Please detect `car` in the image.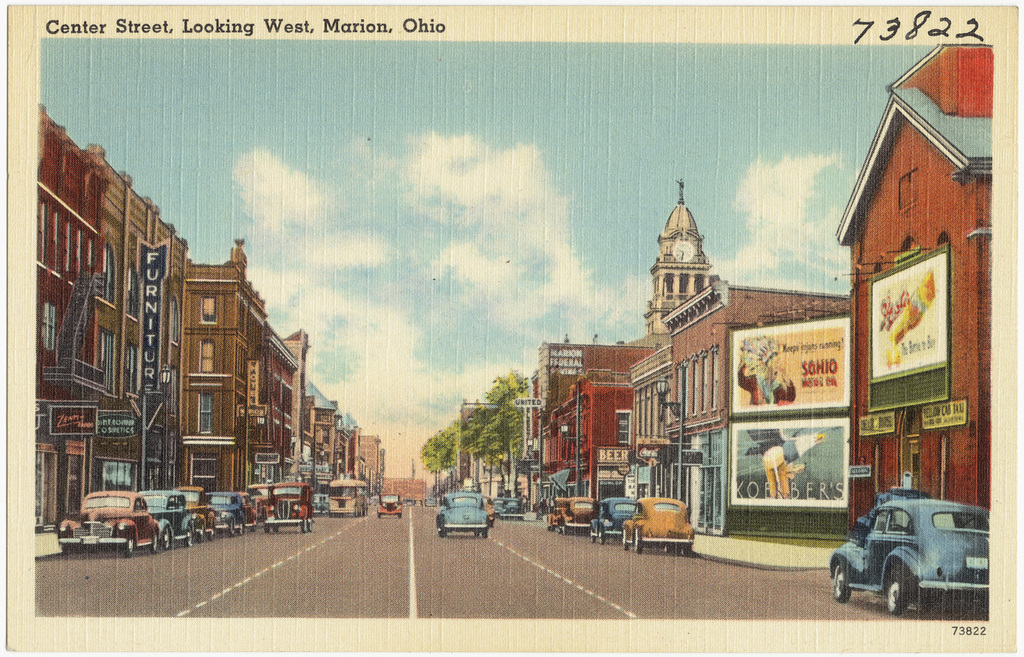
x1=57, y1=491, x2=160, y2=555.
